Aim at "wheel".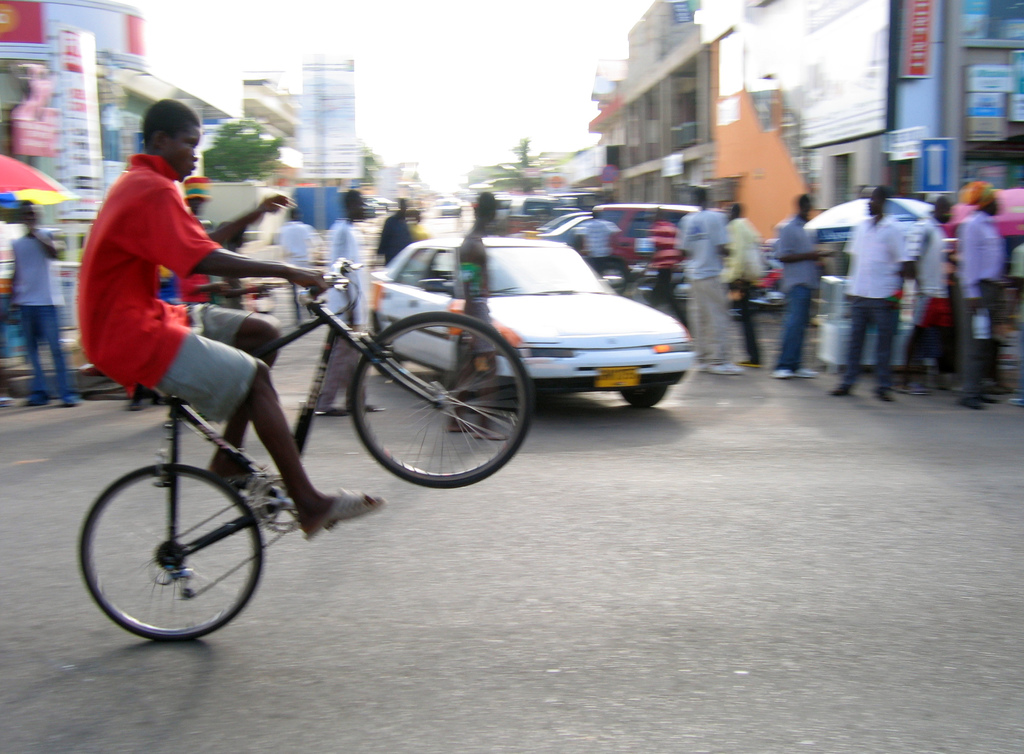
Aimed at [70, 463, 259, 644].
